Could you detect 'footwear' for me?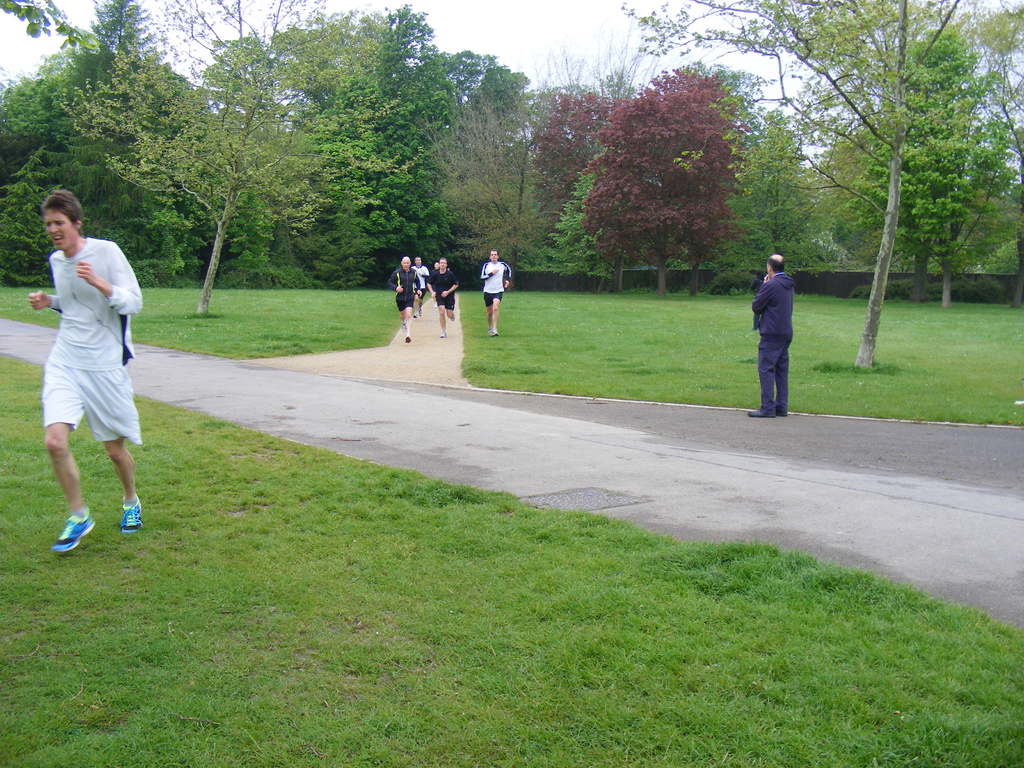
Detection result: rect(119, 497, 144, 539).
